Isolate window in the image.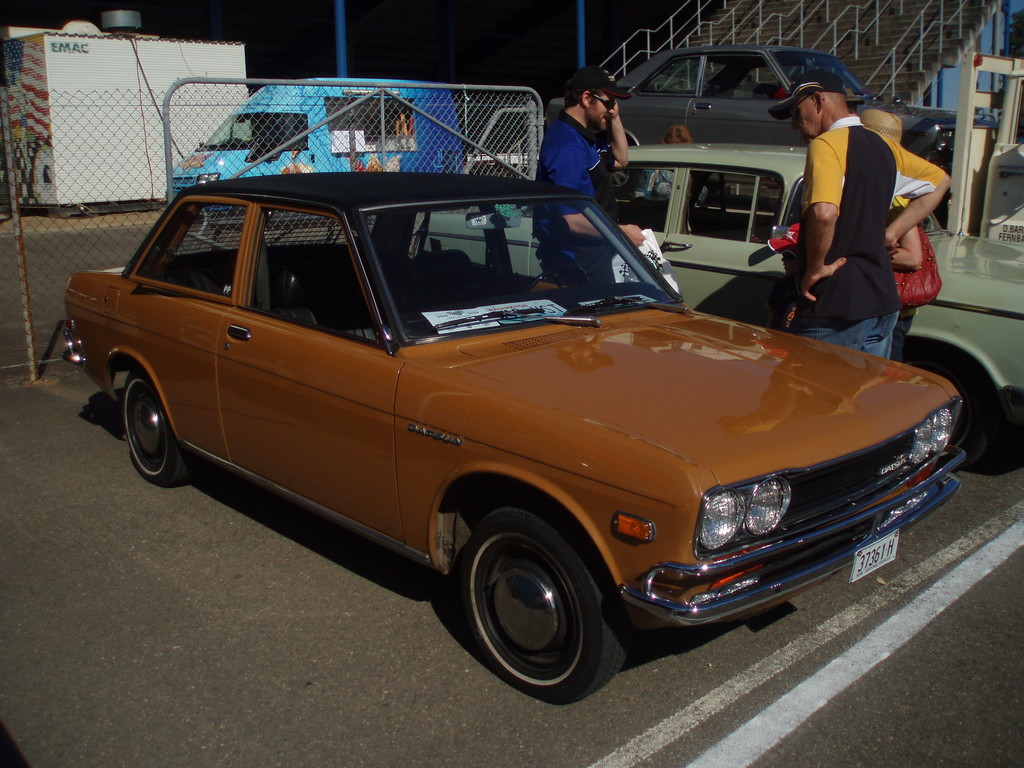
Isolated region: x1=607, y1=163, x2=674, y2=234.
